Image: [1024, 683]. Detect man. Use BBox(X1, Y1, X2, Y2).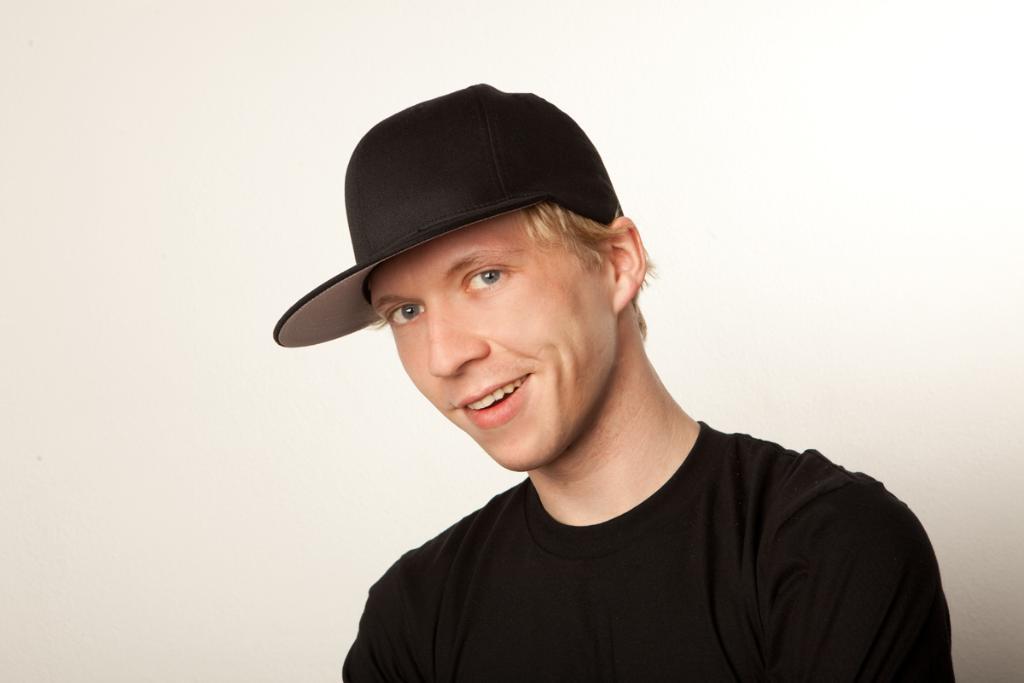
BBox(346, 77, 959, 682).
